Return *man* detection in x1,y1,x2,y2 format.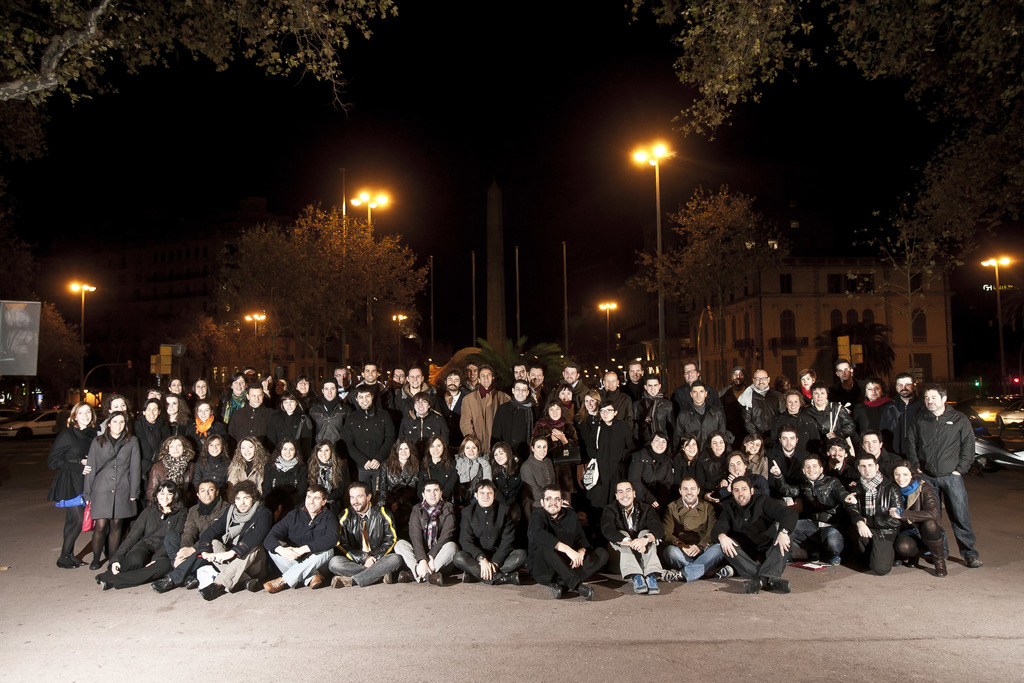
902,380,998,582.
